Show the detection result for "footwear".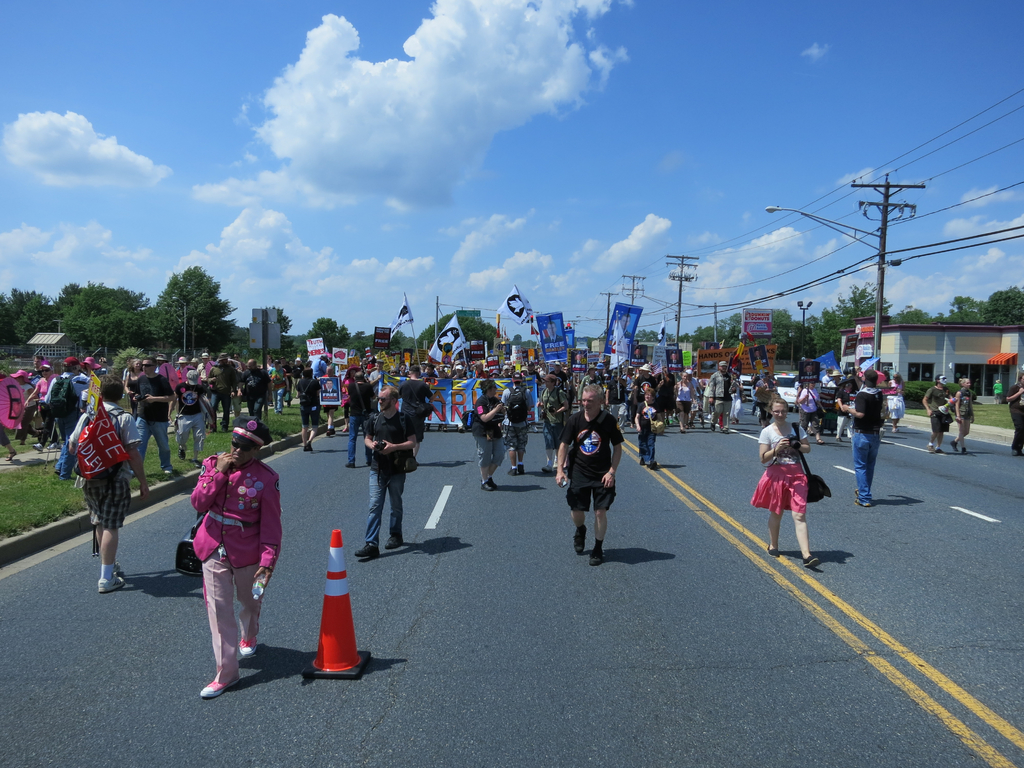
<region>573, 525, 588, 553</region>.
